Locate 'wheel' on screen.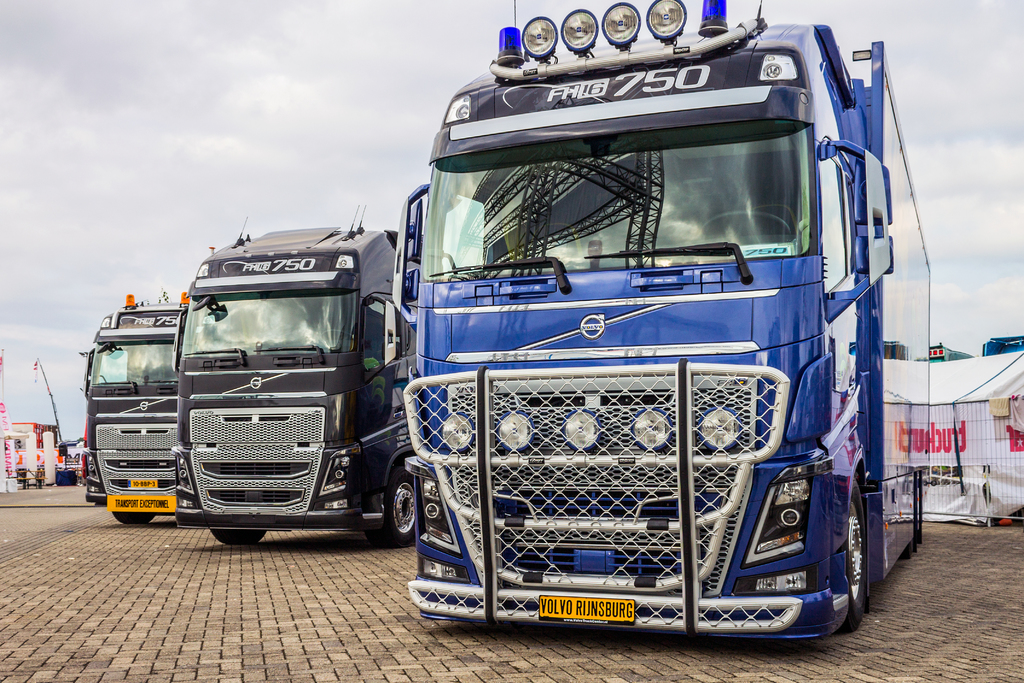
On screen at {"left": 371, "top": 470, "right": 434, "bottom": 557}.
